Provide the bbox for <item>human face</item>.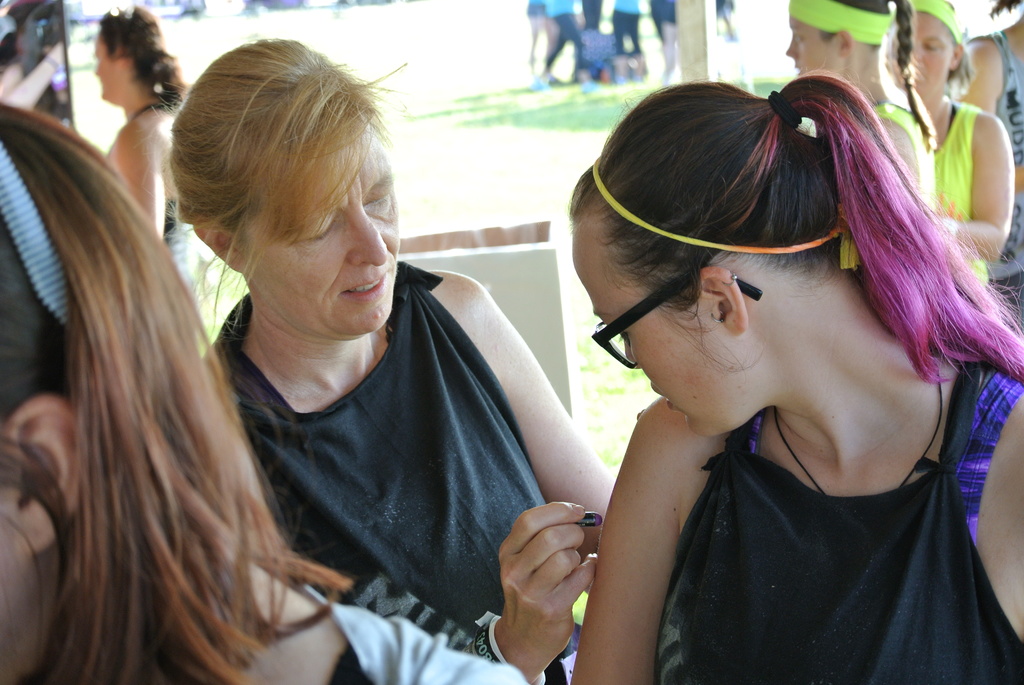
x1=572, y1=239, x2=764, y2=437.
